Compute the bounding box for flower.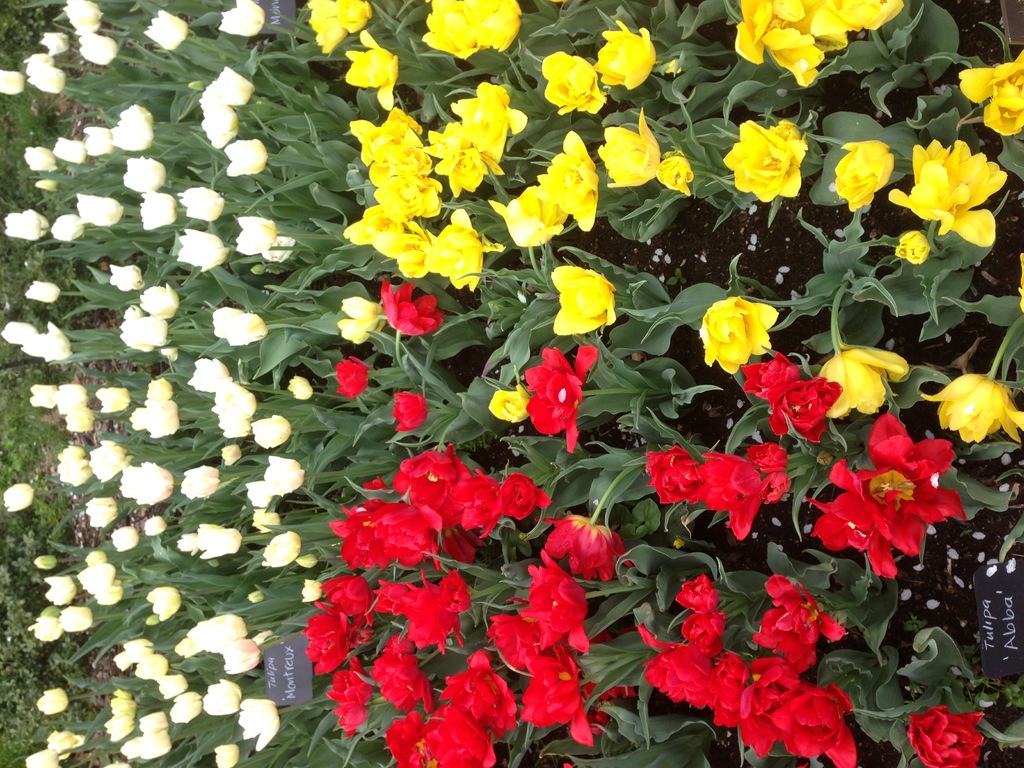
select_region(209, 303, 239, 337).
